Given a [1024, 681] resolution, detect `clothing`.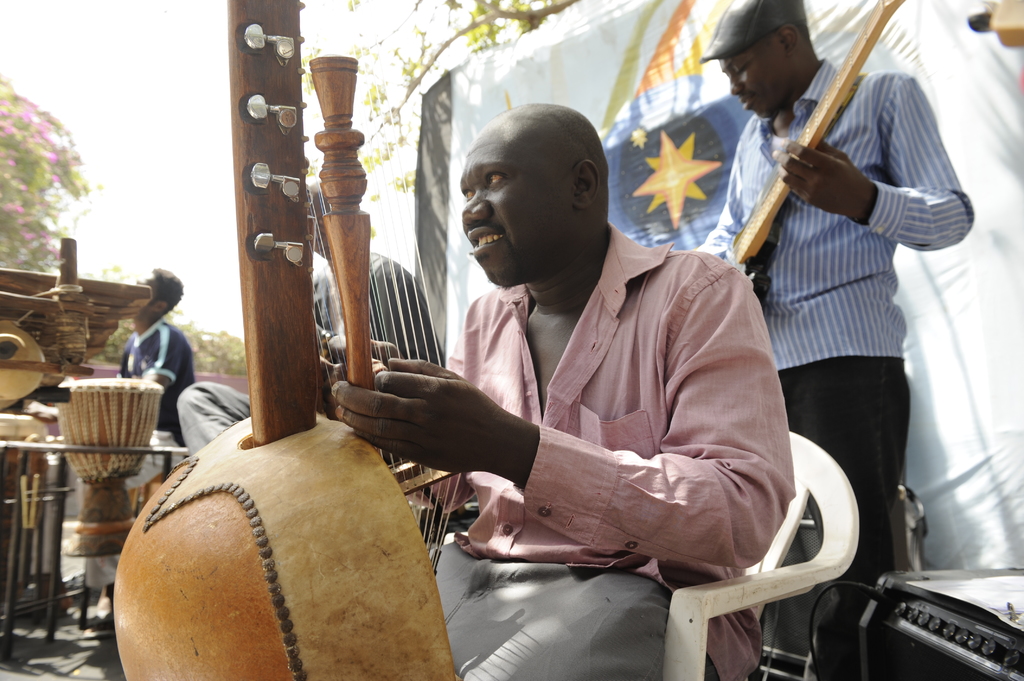
crop(305, 255, 440, 403).
